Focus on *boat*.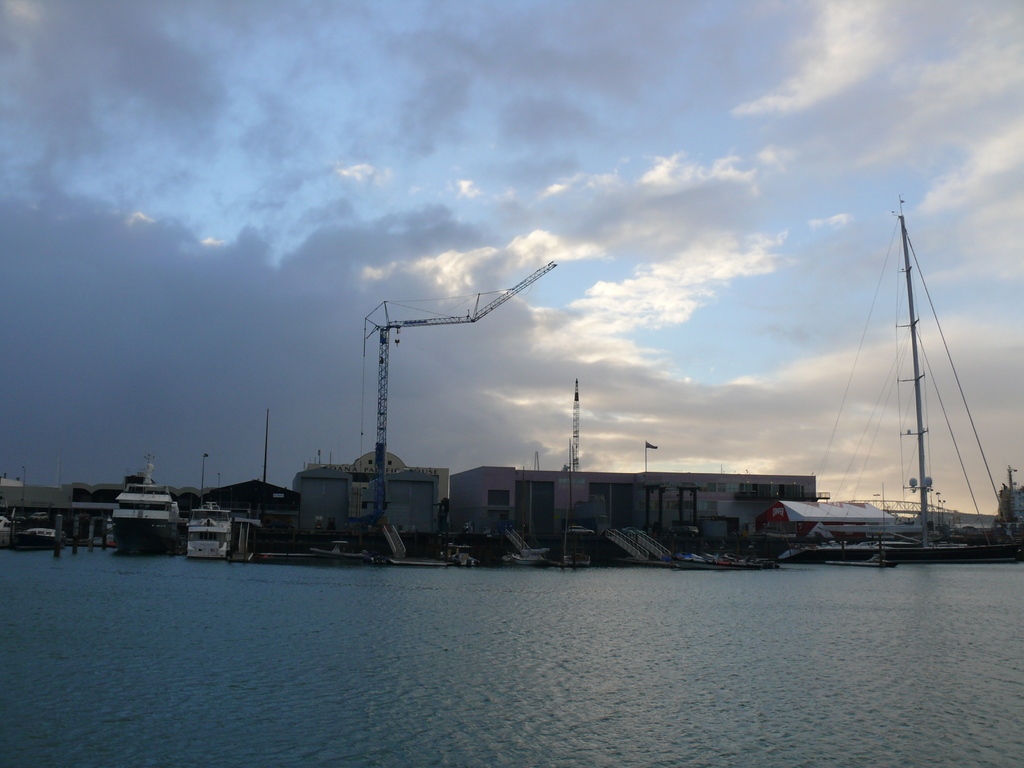
Focused at <box>812,205,1019,582</box>.
